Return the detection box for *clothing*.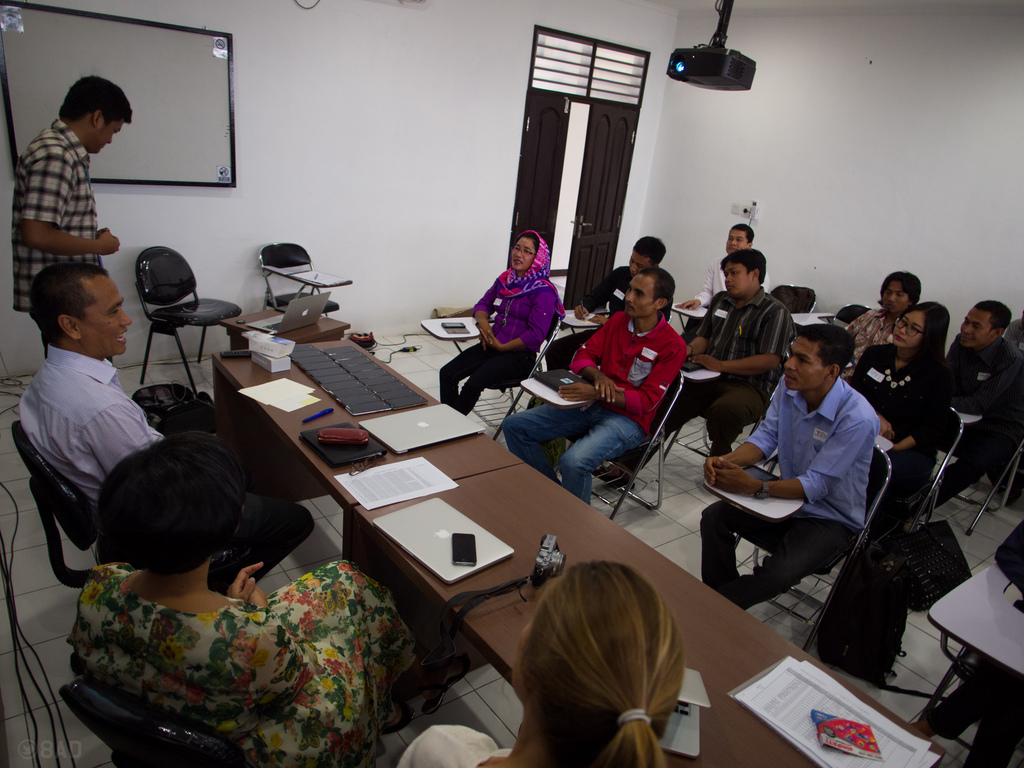
x1=940, y1=331, x2=1023, y2=516.
